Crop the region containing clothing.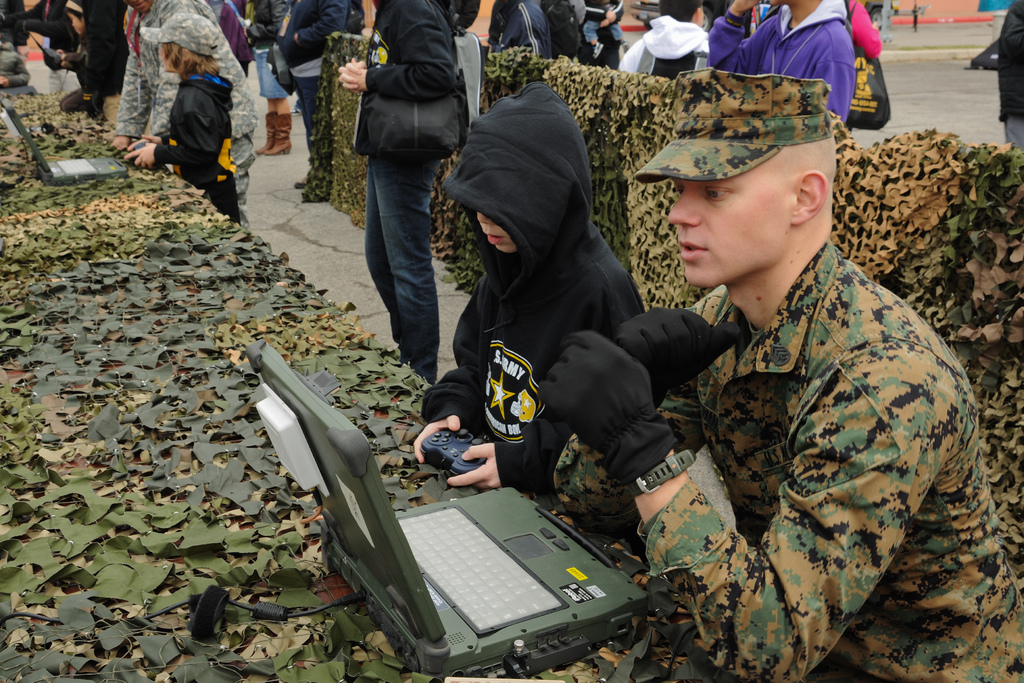
Crop region: [996,0,1023,125].
